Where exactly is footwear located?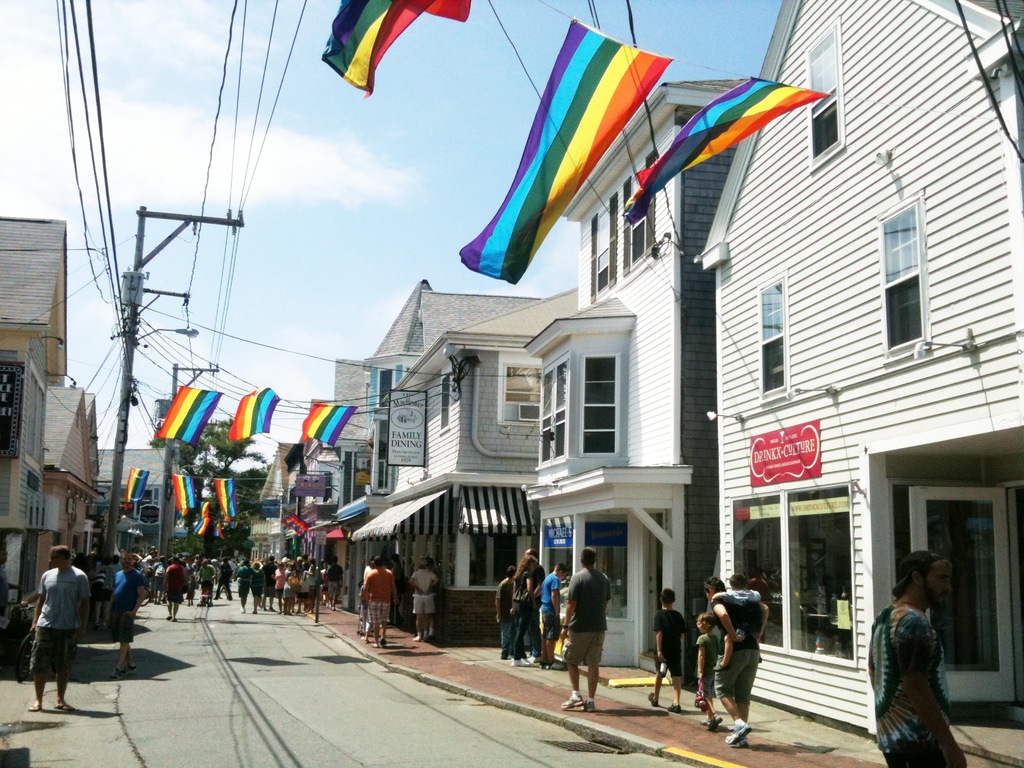
Its bounding box is l=729, t=733, r=746, b=746.
